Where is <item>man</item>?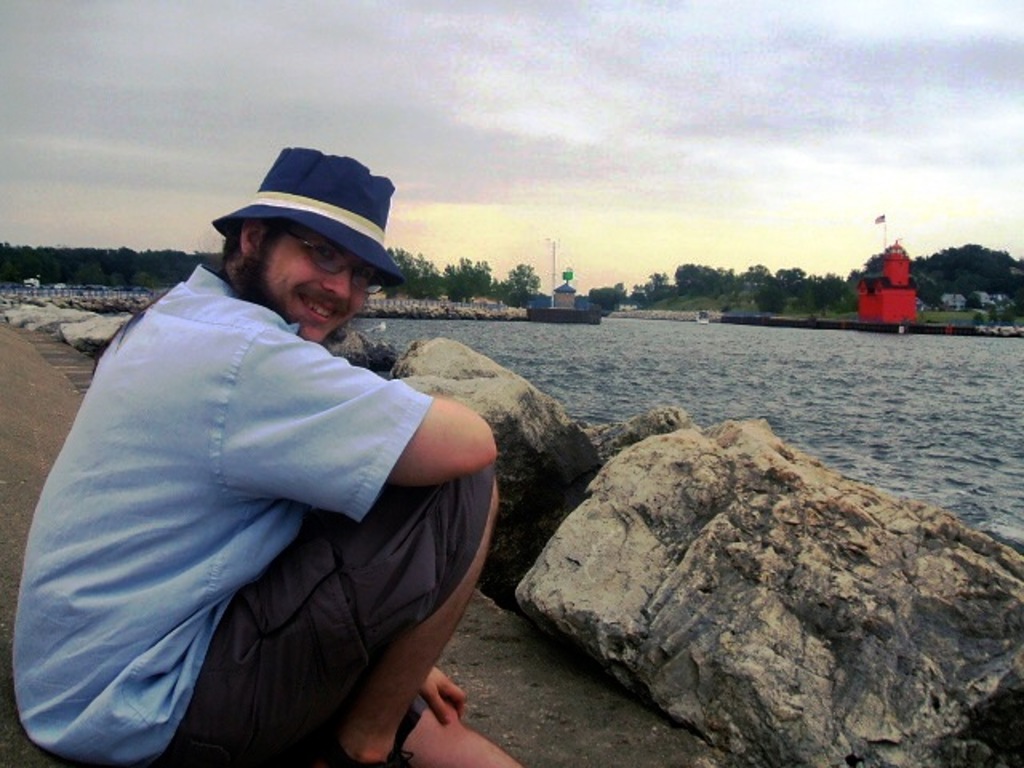
left=37, top=118, right=525, bottom=760.
